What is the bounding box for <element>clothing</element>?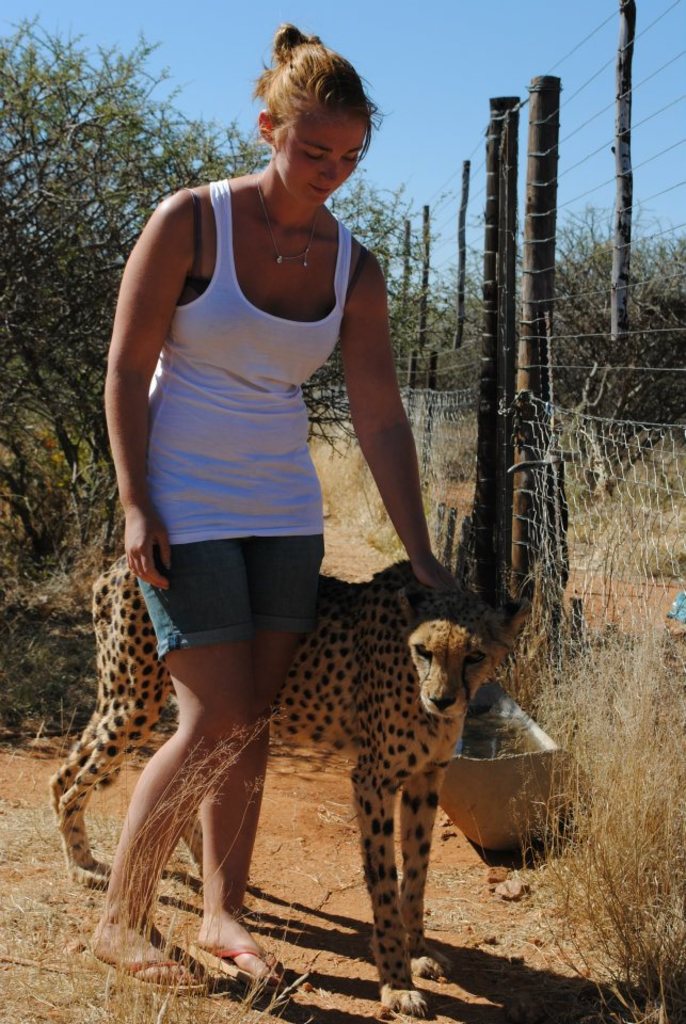
box(113, 93, 462, 756).
